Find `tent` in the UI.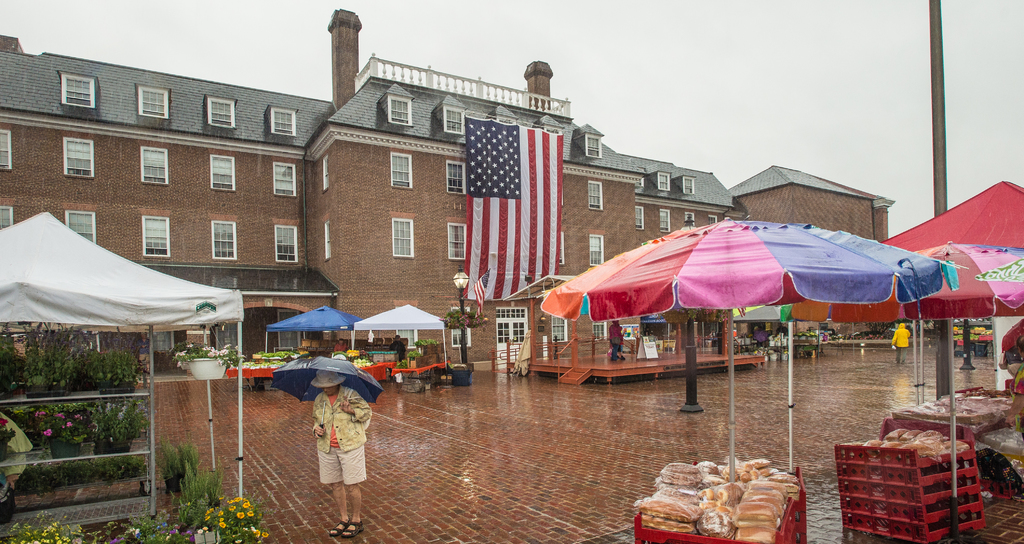
UI element at locate(0, 206, 249, 543).
